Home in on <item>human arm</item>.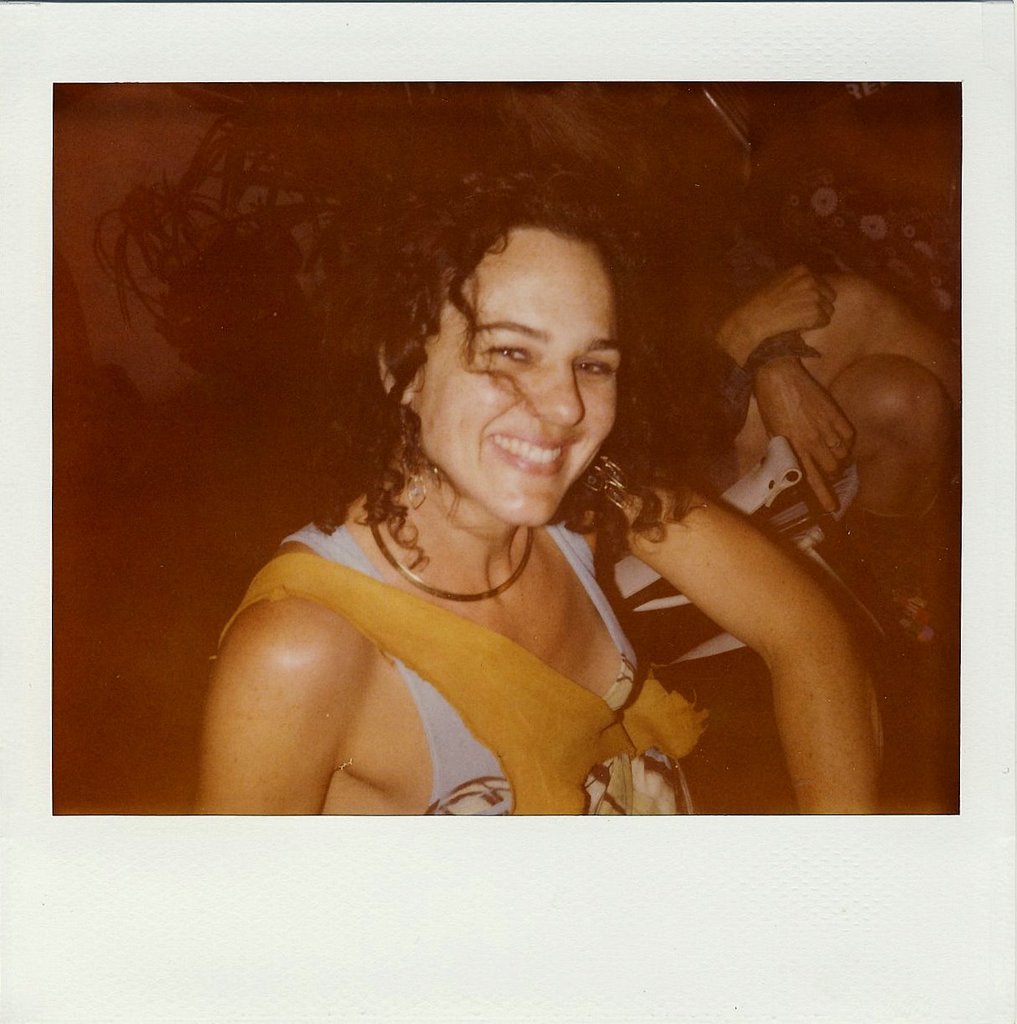
Homed in at [x1=737, y1=330, x2=862, y2=522].
